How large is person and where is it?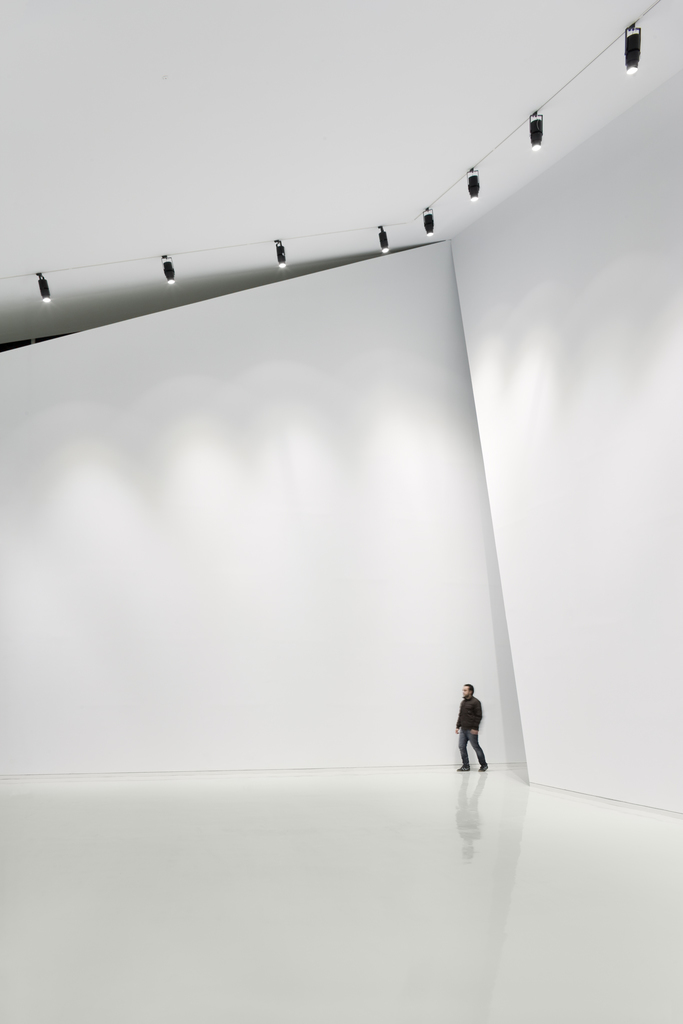
Bounding box: left=443, top=673, right=501, bottom=772.
